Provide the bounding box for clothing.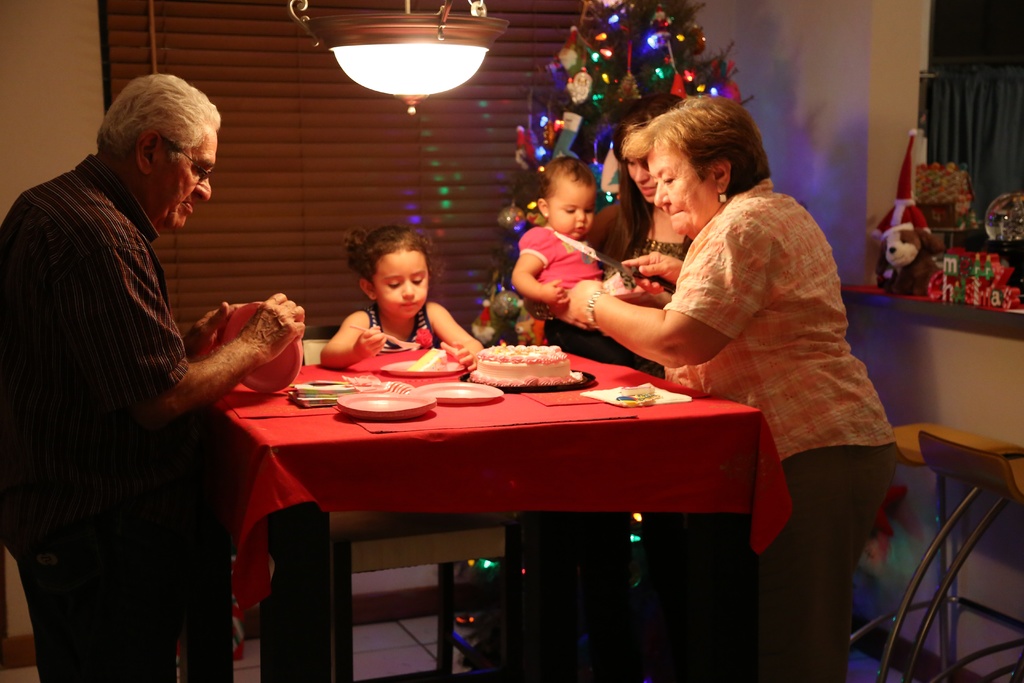
561:152:883:523.
